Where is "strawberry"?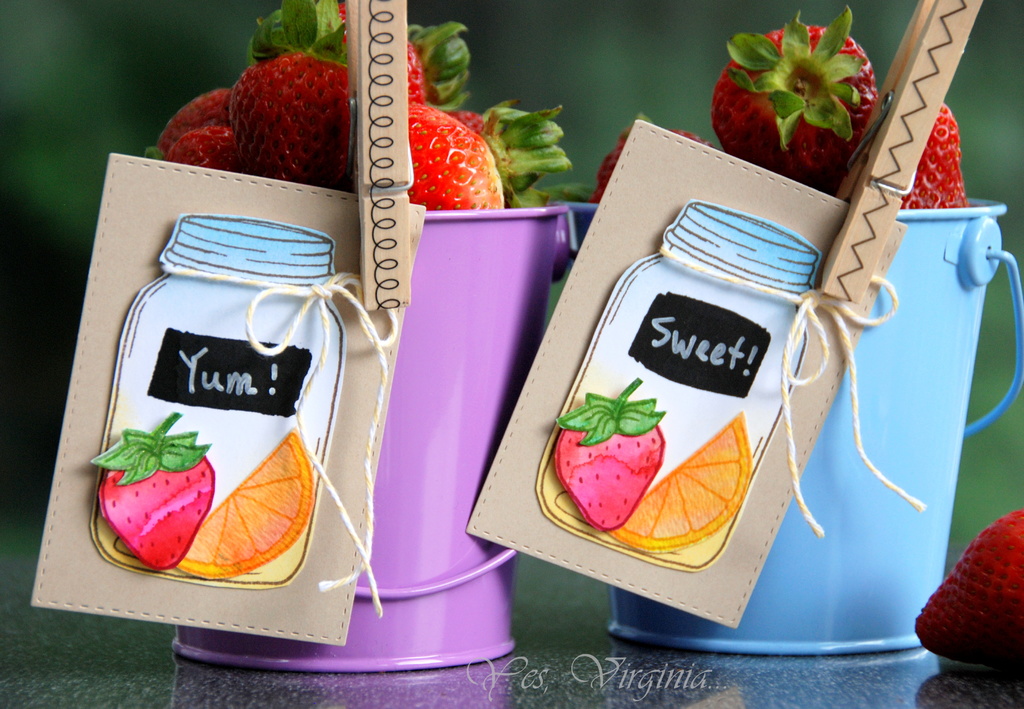
bbox(703, 7, 882, 196).
